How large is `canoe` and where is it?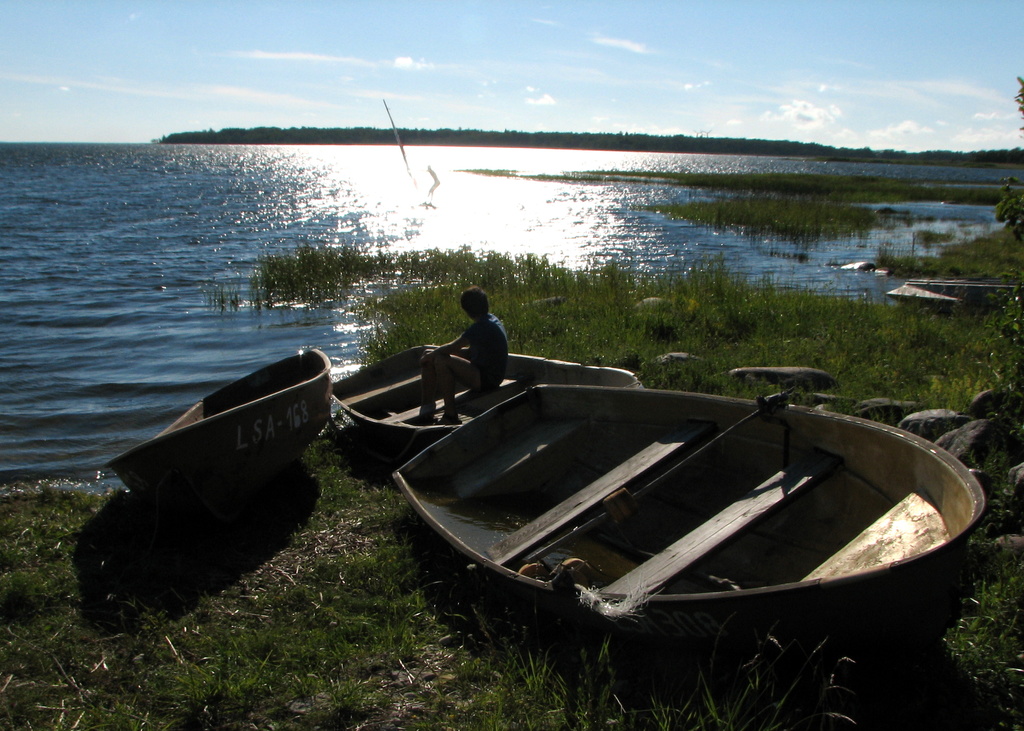
Bounding box: (112,332,342,552).
